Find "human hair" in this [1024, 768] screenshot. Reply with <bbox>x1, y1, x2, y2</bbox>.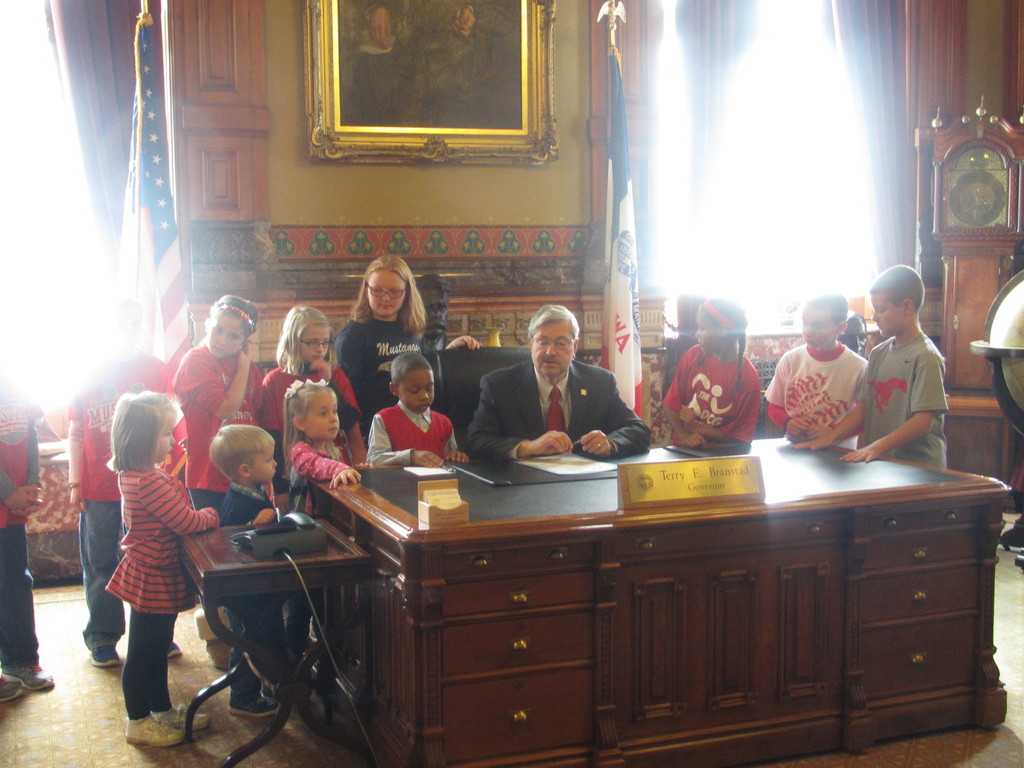
<bbox>872, 264, 925, 310</bbox>.
